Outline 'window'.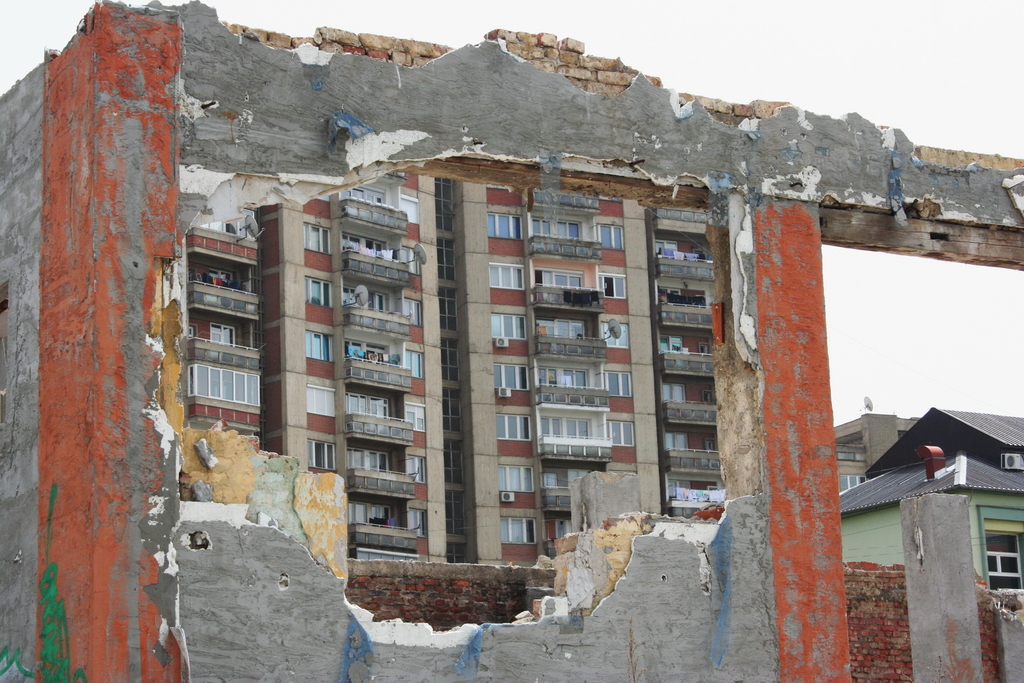
Outline: [x1=406, y1=398, x2=424, y2=433].
